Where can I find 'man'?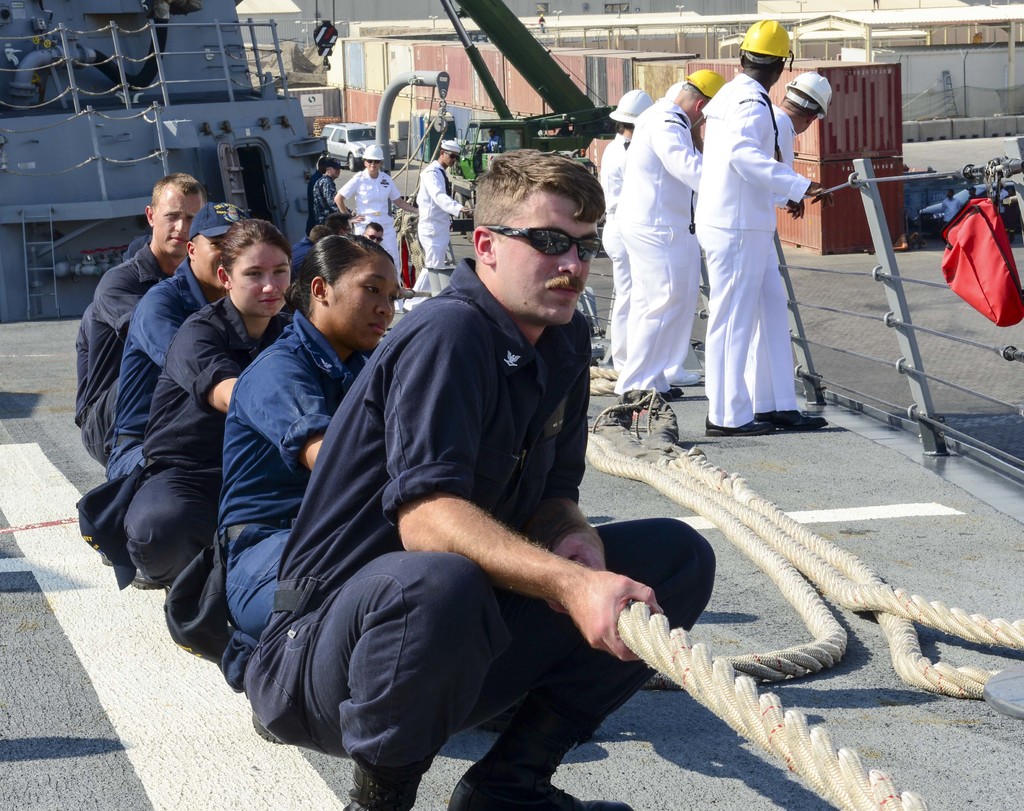
You can find it at 363,221,388,248.
